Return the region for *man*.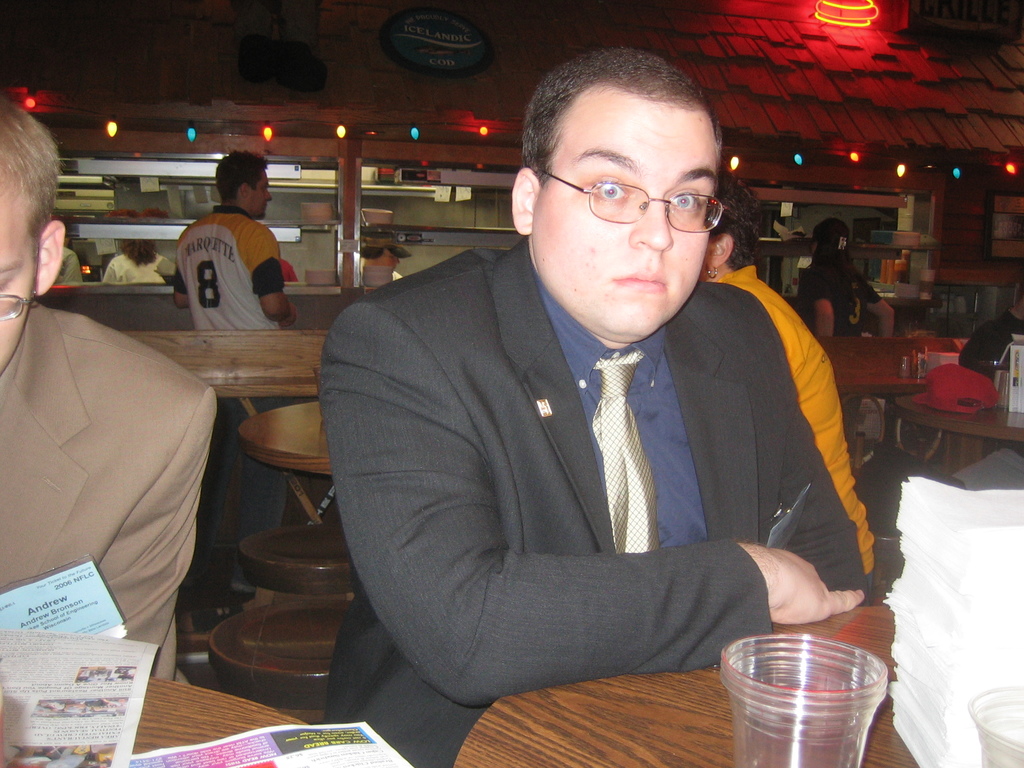
detection(0, 97, 219, 686).
